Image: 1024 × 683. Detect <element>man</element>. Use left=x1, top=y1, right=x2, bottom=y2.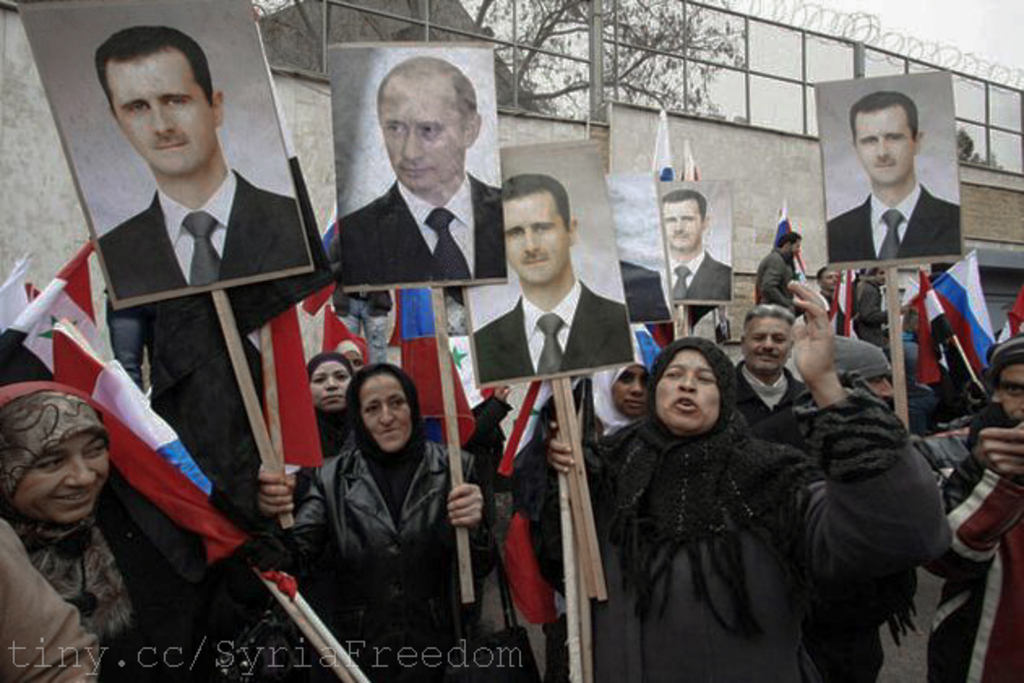
left=96, top=26, right=310, bottom=303.
